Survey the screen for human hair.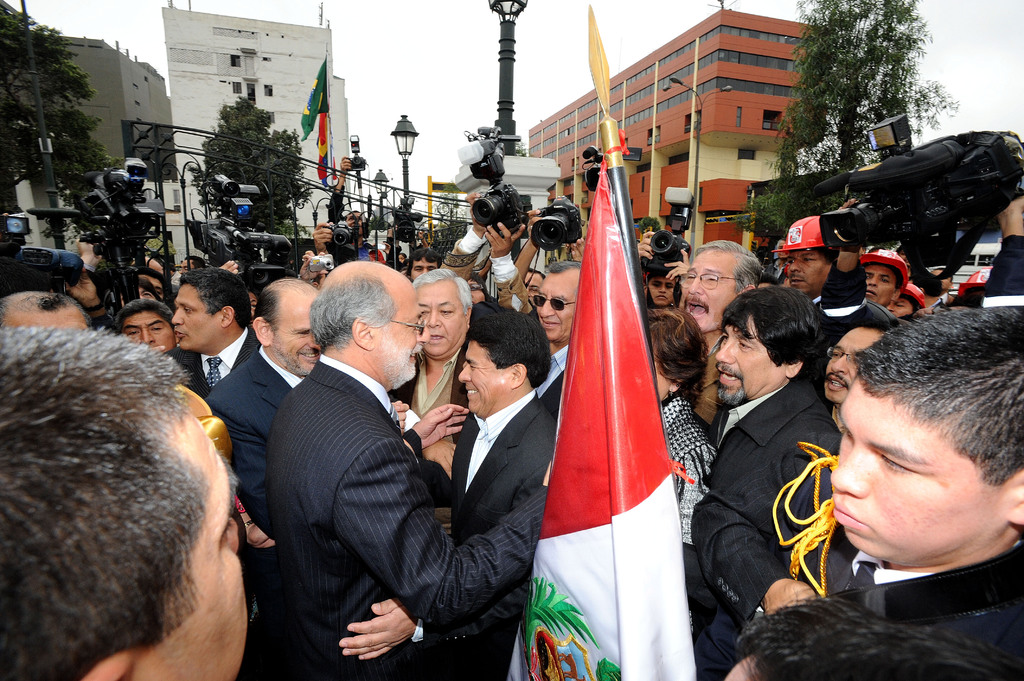
Survey found: bbox=[691, 235, 764, 291].
